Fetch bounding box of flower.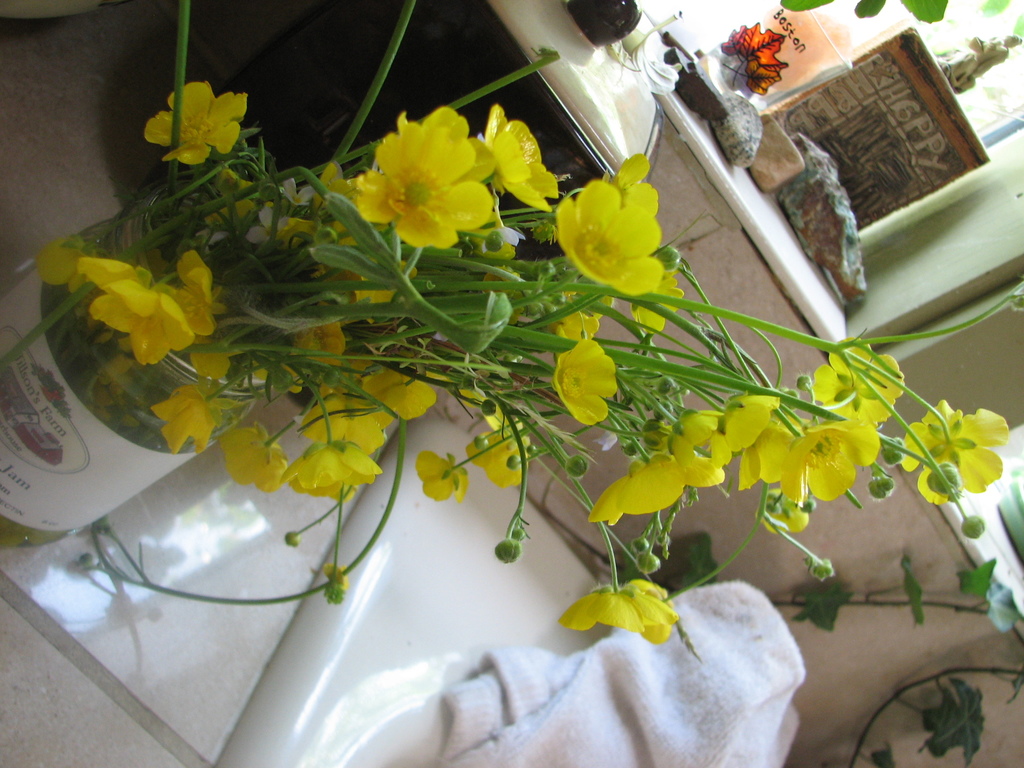
Bbox: pyautogui.locateOnScreen(189, 346, 235, 378).
